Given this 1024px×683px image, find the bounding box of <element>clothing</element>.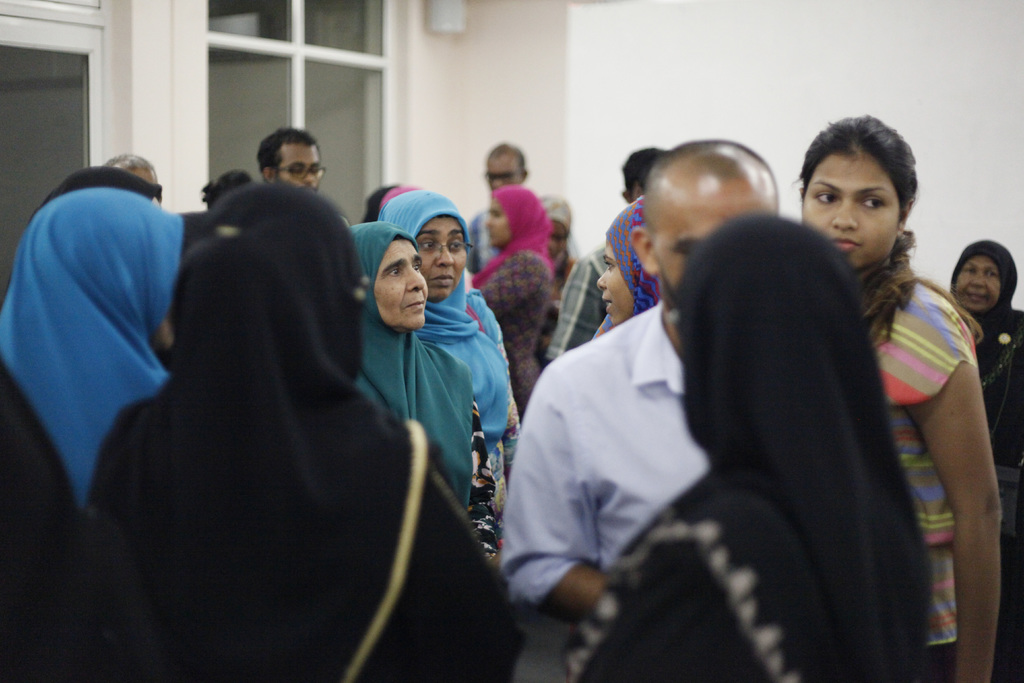
region(545, 247, 607, 363).
